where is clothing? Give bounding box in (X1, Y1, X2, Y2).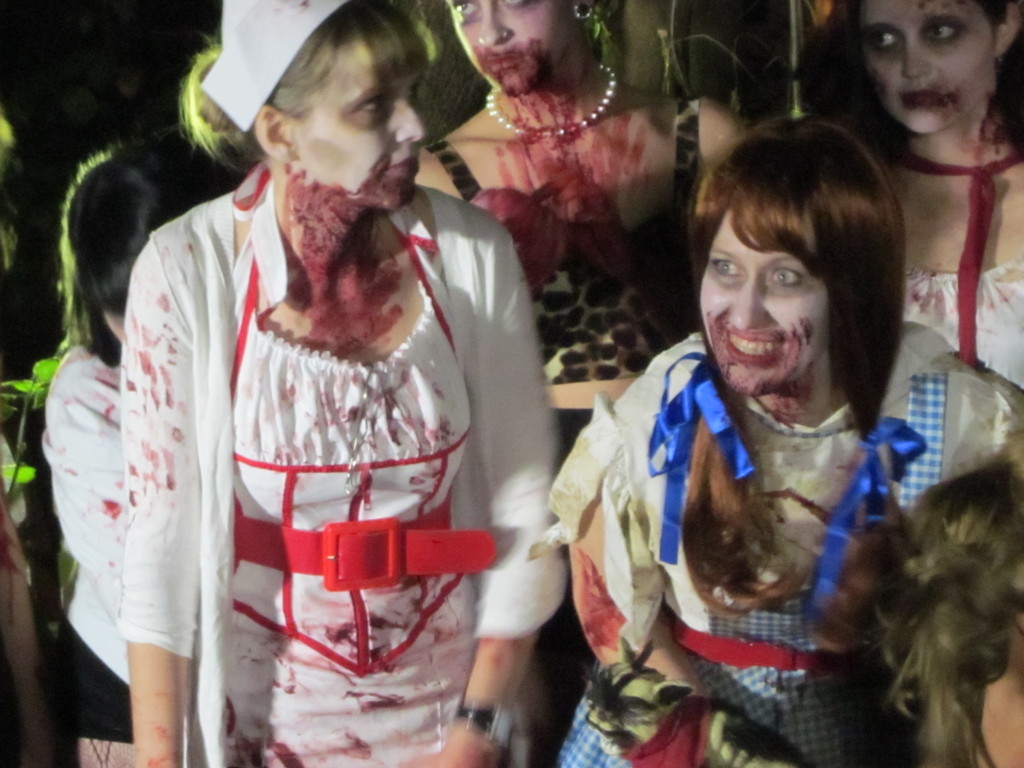
(899, 262, 1023, 382).
